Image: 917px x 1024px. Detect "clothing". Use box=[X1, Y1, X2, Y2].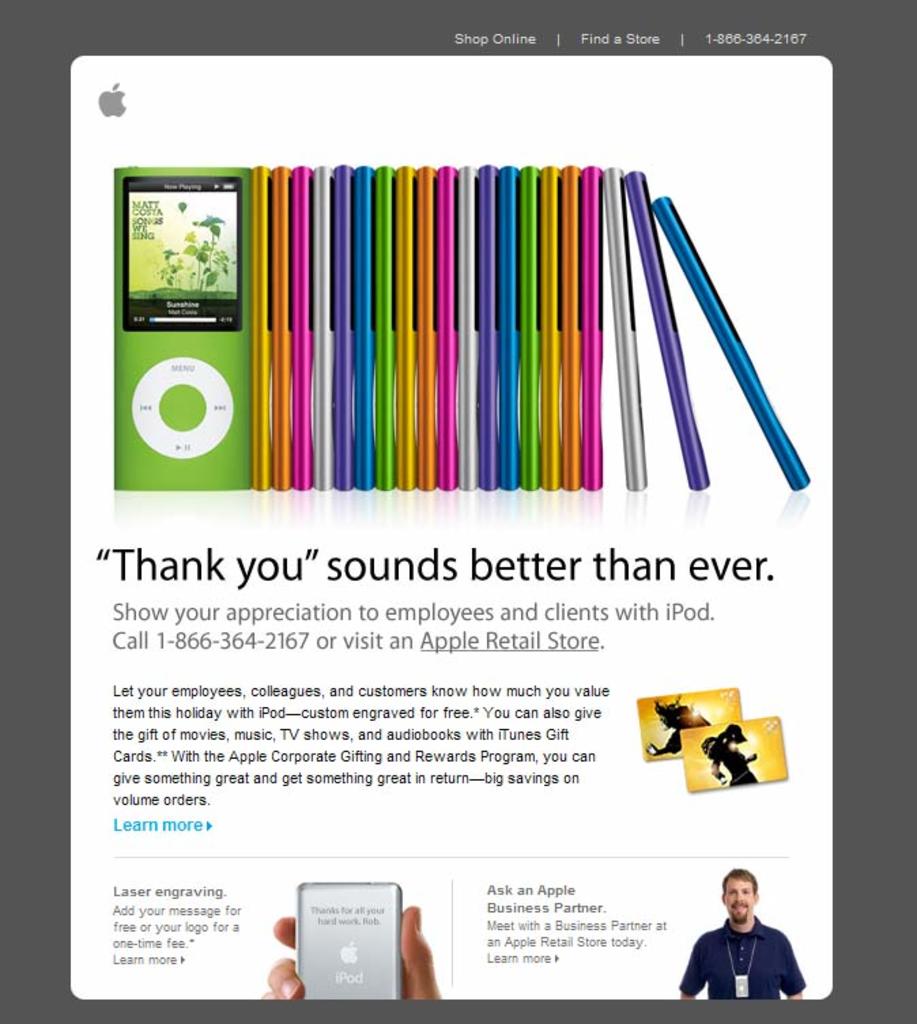
box=[682, 918, 807, 1000].
